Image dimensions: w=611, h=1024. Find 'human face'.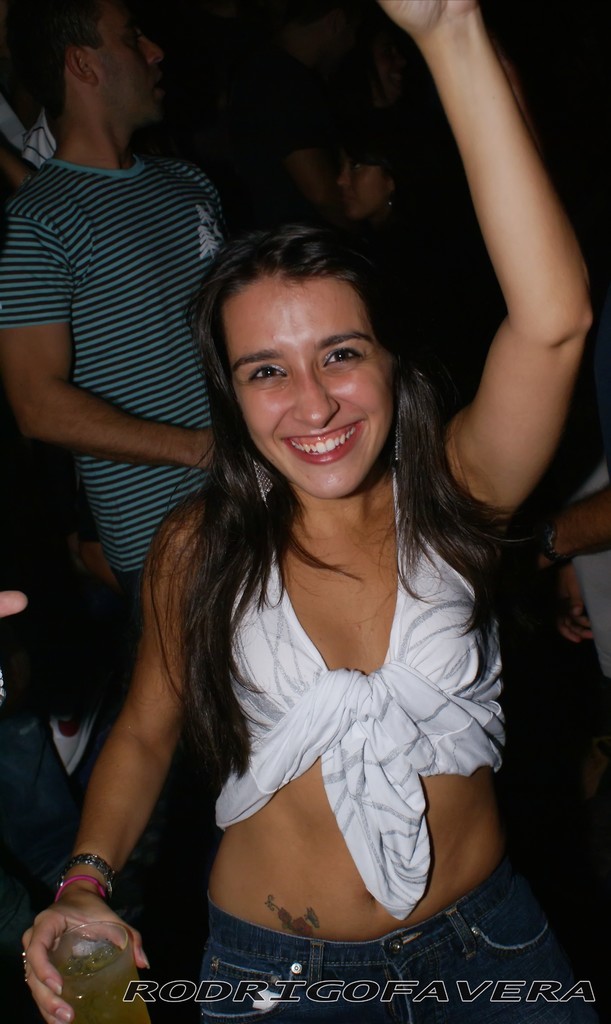
rect(92, 1, 172, 128).
